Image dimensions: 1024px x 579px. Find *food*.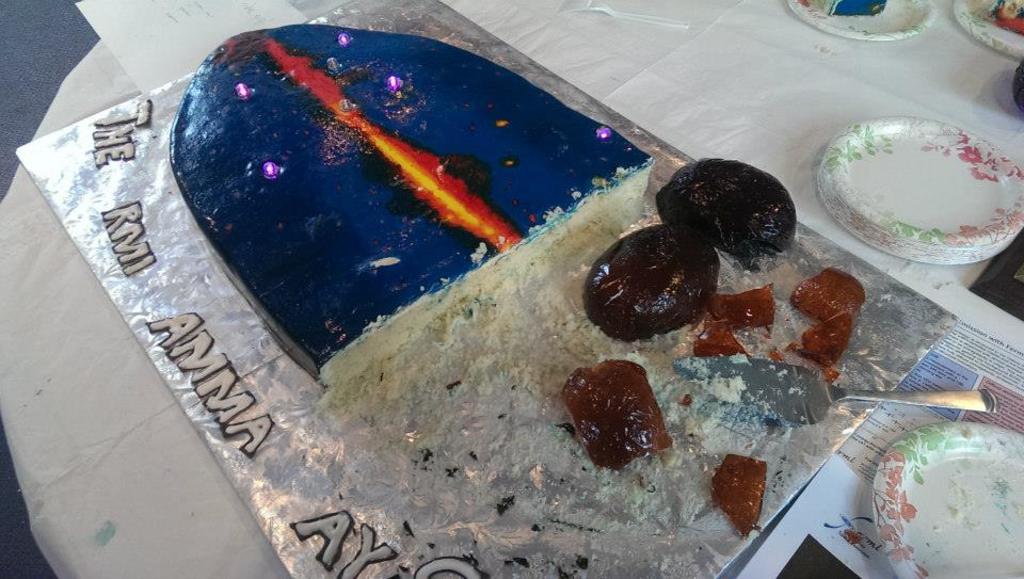
787:268:866:324.
